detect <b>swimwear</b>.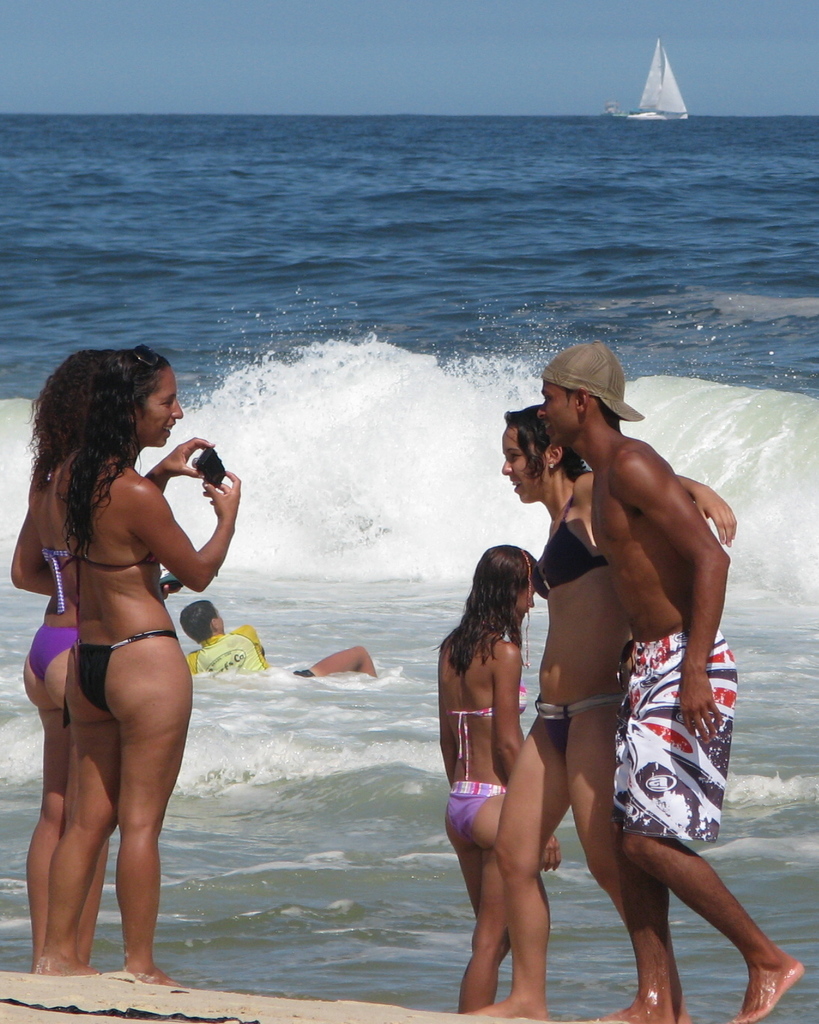
Detected at x1=447, y1=778, x2=503, y2=841.
